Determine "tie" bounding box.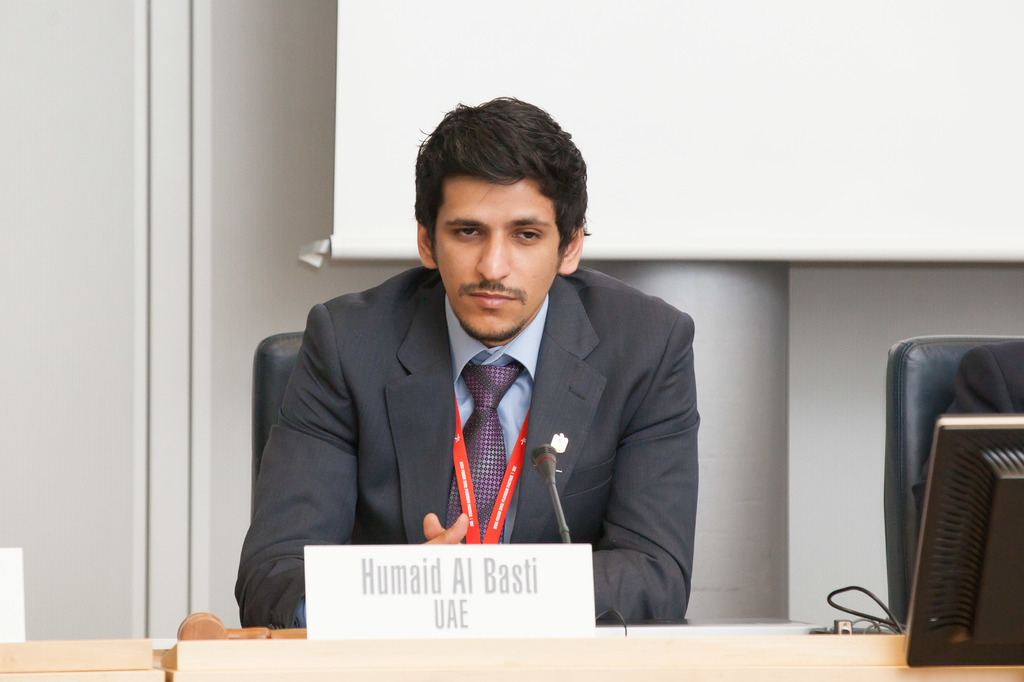
Determined: 445,365,521,551.
